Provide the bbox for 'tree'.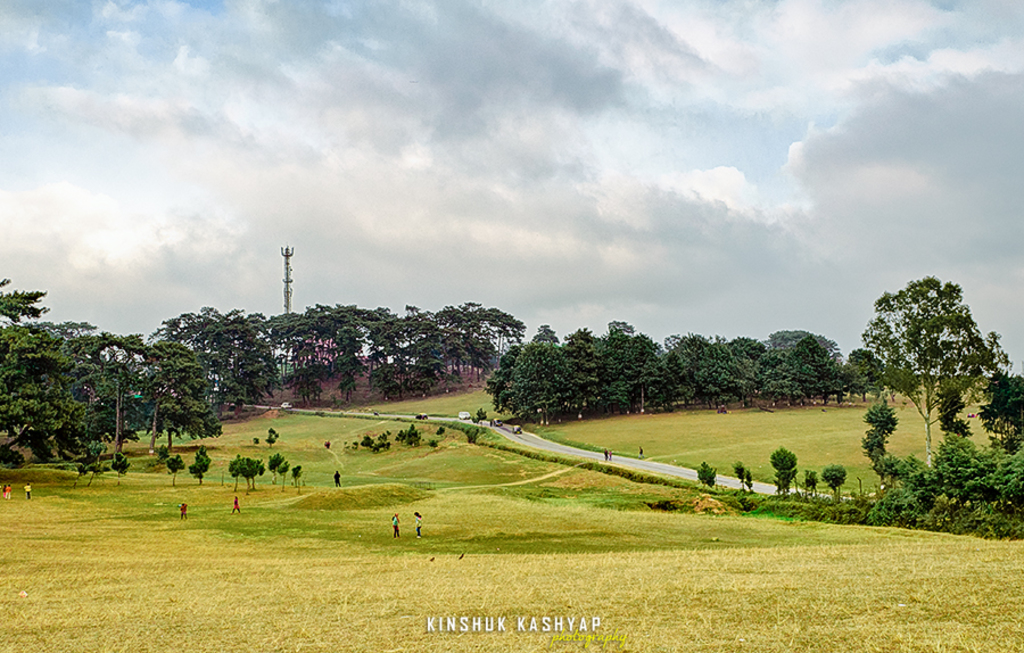
[left=419, top=305, right=456, bottom=396].
